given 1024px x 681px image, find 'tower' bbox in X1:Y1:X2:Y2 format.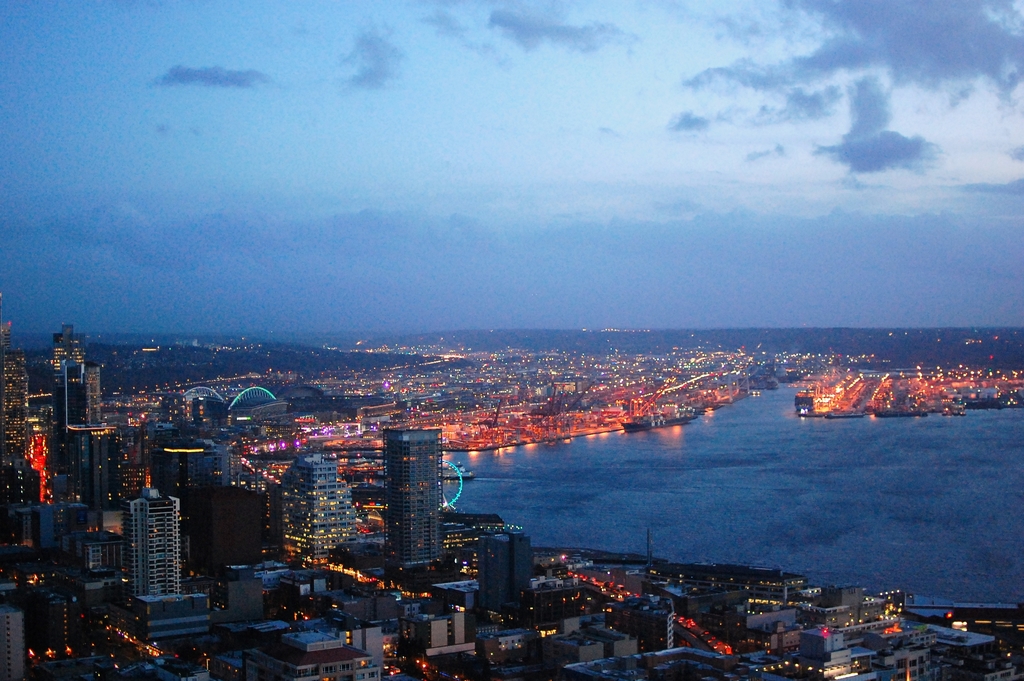
122:489:179:607.
